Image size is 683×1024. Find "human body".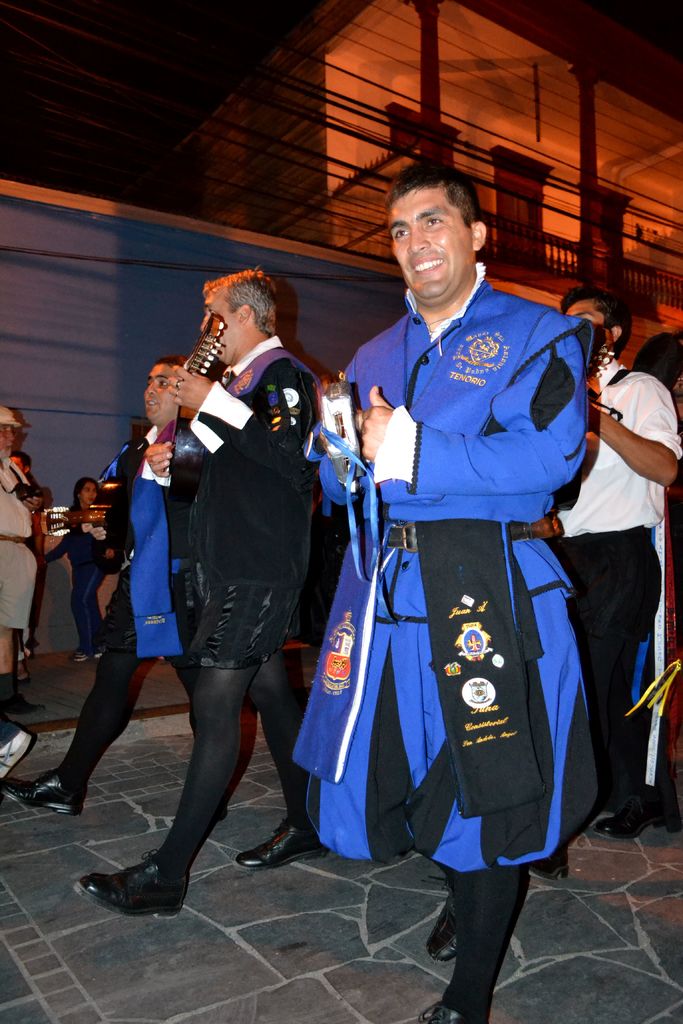
[x1=0, y1=407, x2=42, y2=711].
